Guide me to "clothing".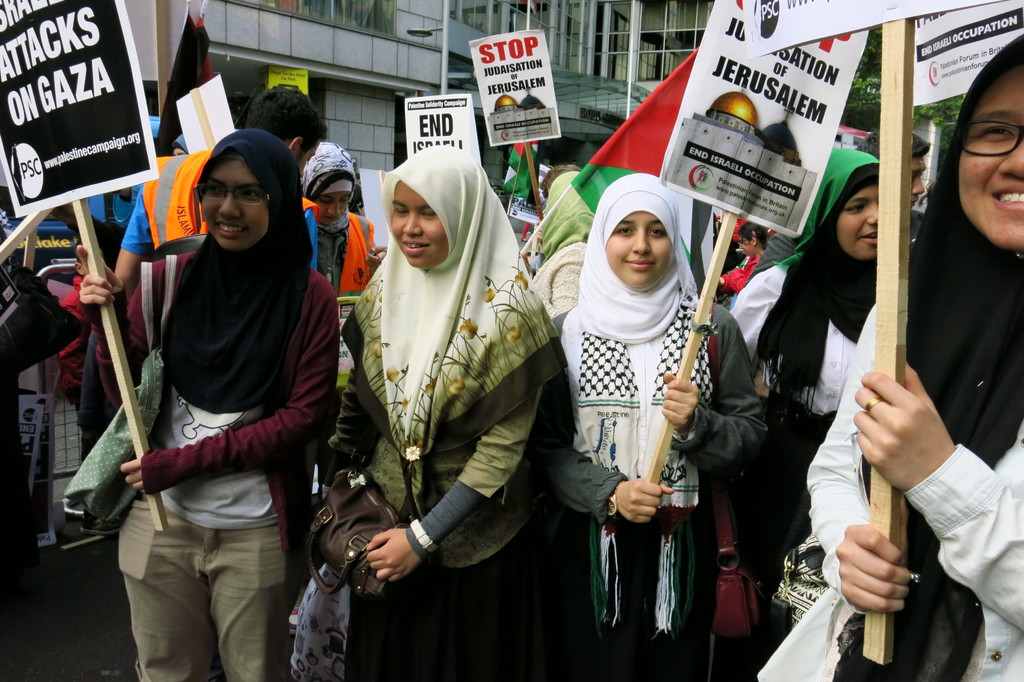
Guidance: bbox=(118, 138, 334, 654).
